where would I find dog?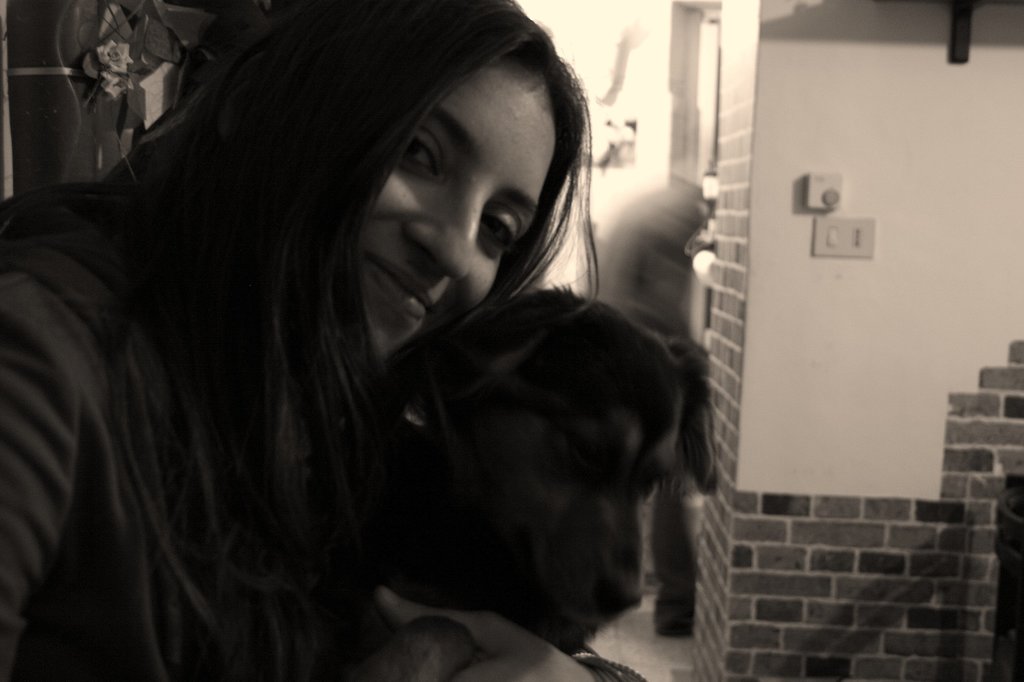
At [372, 282, 724, 681].
